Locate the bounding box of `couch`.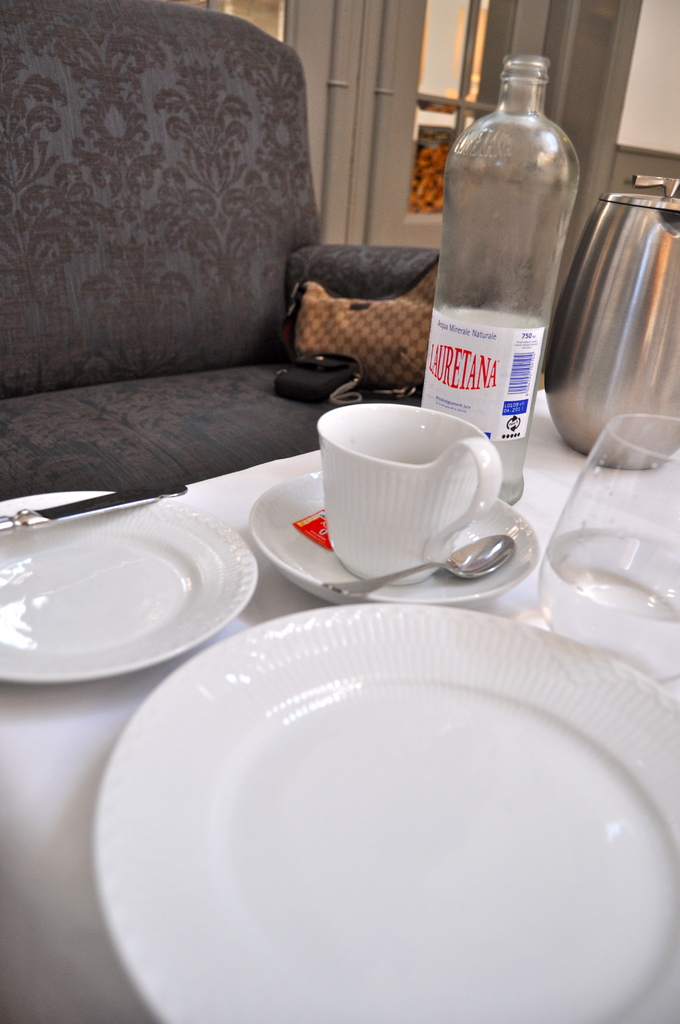
Bounding box: (0, 32, 355, 456).
